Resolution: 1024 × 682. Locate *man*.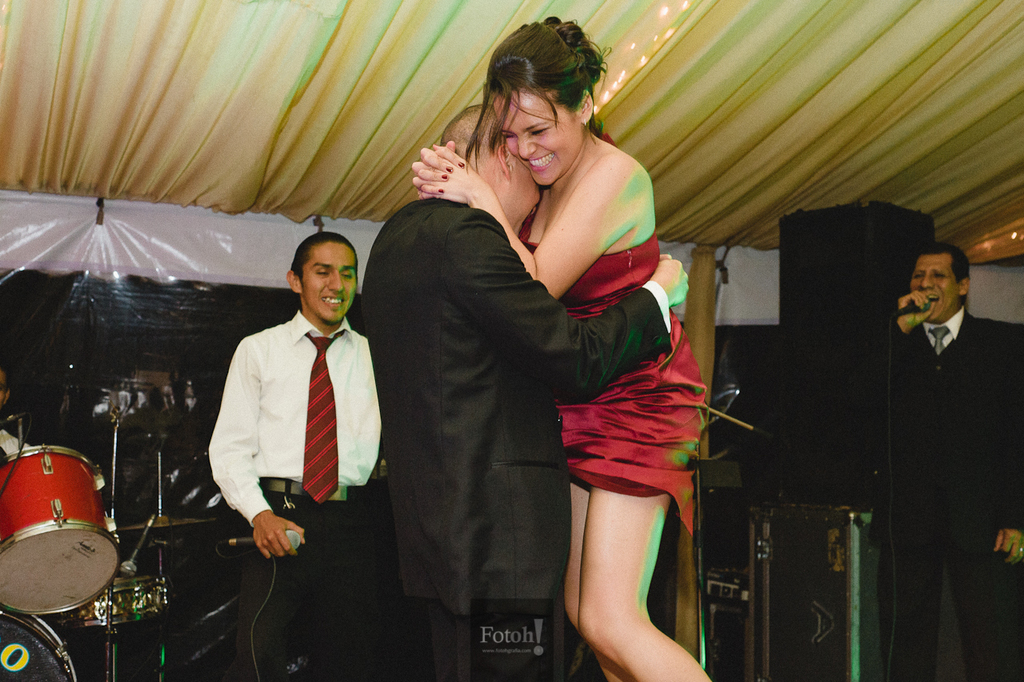
<region>188, 218, 397, 586</region>.
